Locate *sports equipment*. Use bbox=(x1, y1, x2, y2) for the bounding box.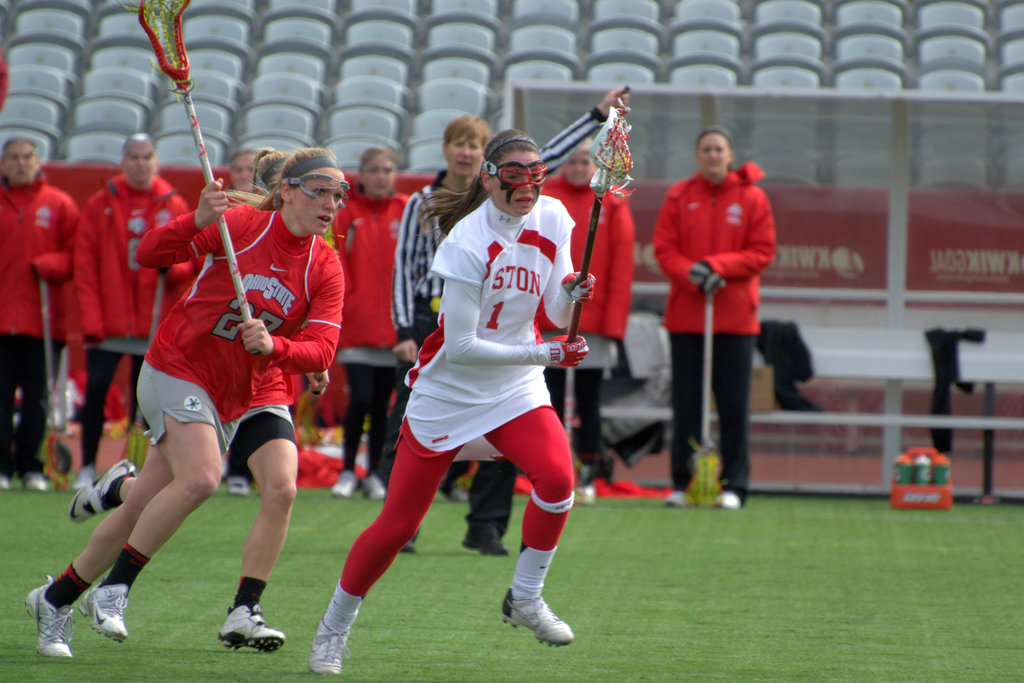
bbox=(217, 601, 286, 657).
